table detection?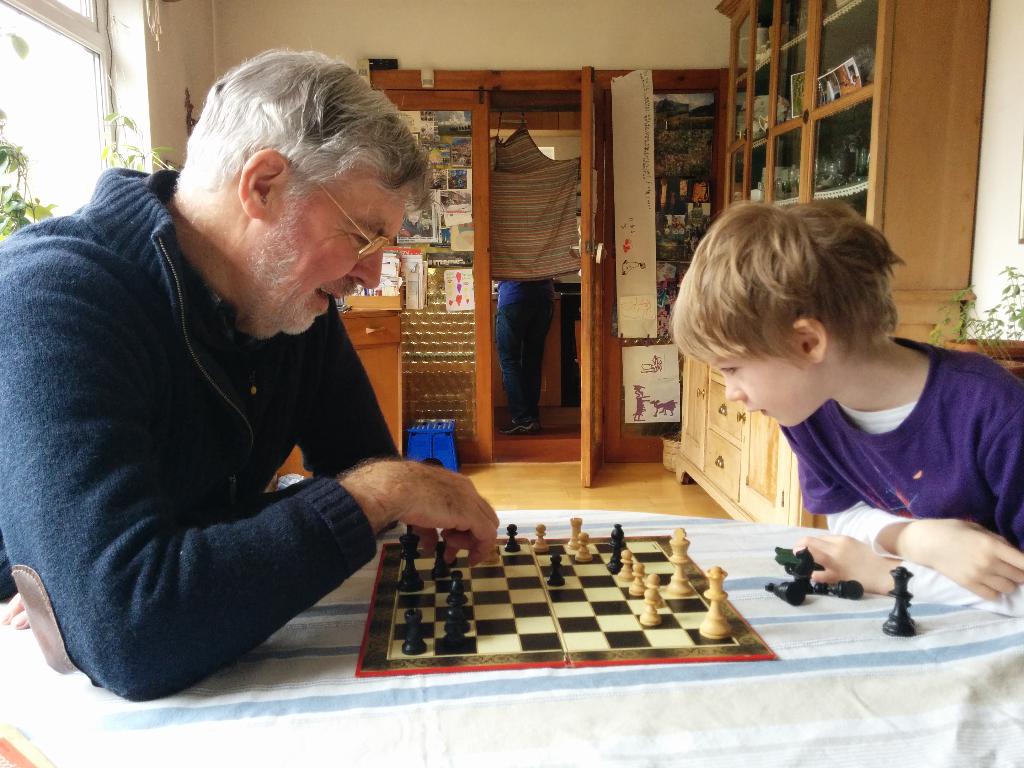
<region>0, 508, 1023, 767</region>
